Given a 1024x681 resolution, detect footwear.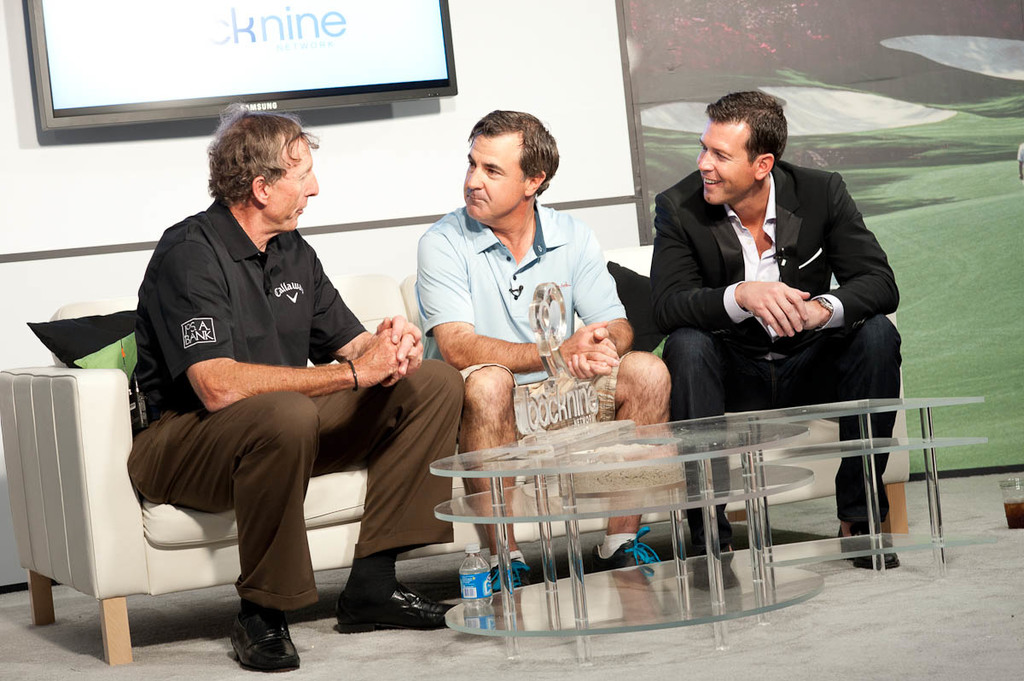
{"x1": 689, "y1": 546, "x2": 742, "y2": 590}.
